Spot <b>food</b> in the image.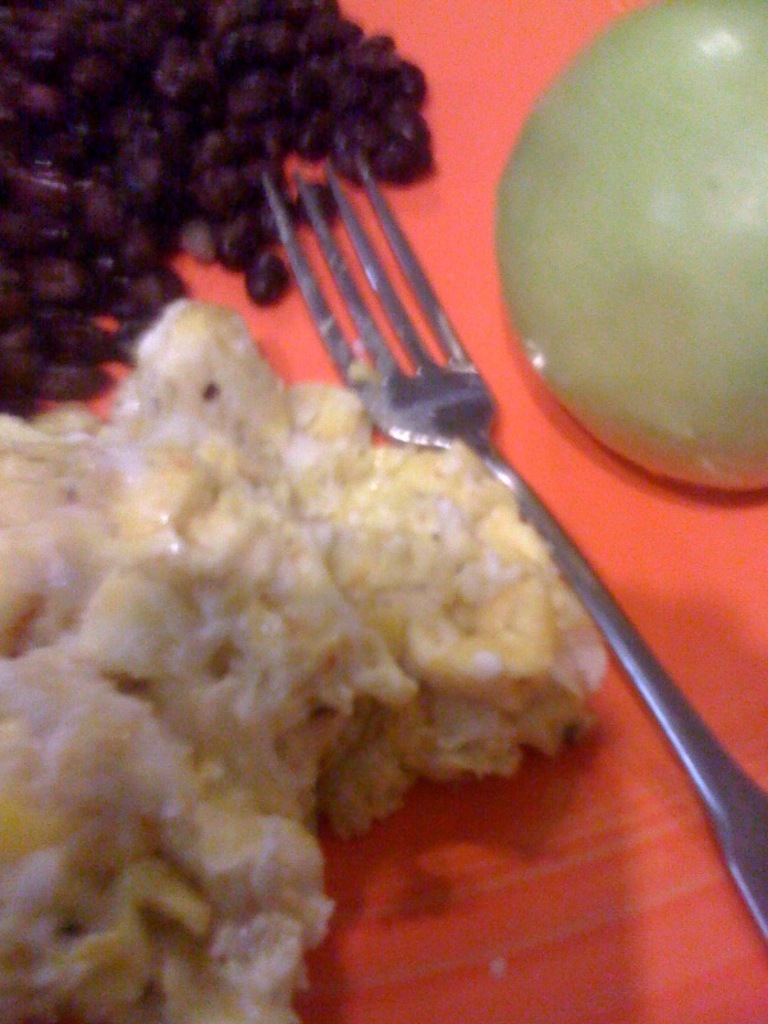
<b>food</b> found at detection(495, 0, 767, 497).
